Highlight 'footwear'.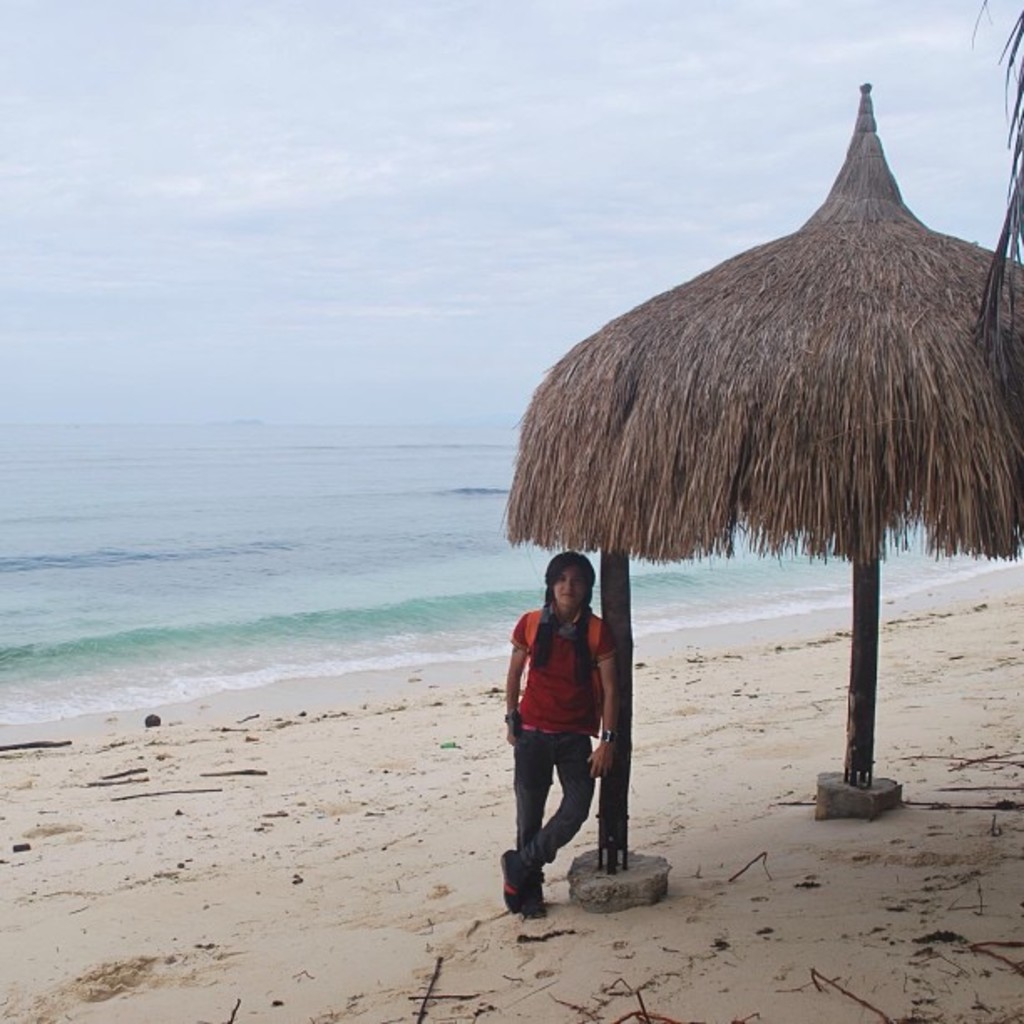
Highlighted region: [495, 843, 529, 909].
